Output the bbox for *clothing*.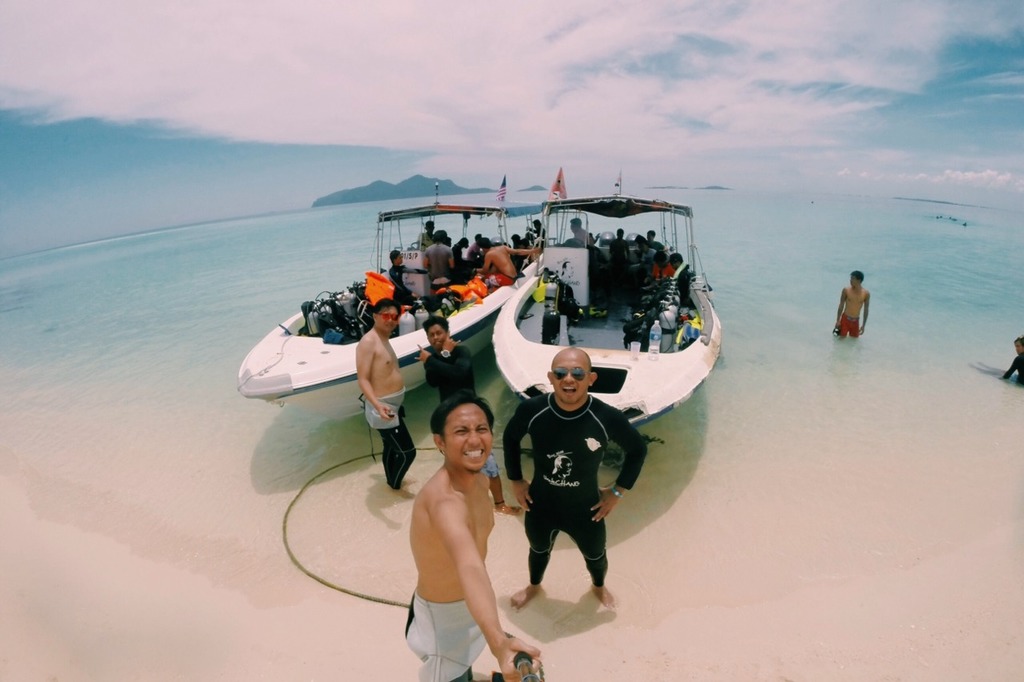
left=491, top=273, right=518, bottom=290.
